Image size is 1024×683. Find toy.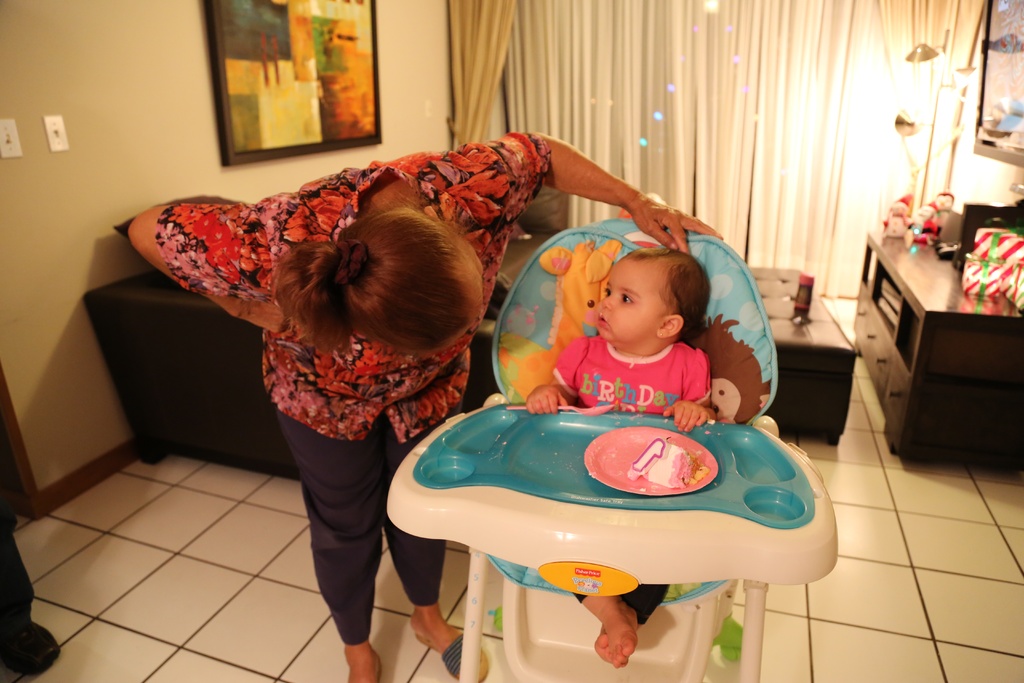
(882,195,908,237).
